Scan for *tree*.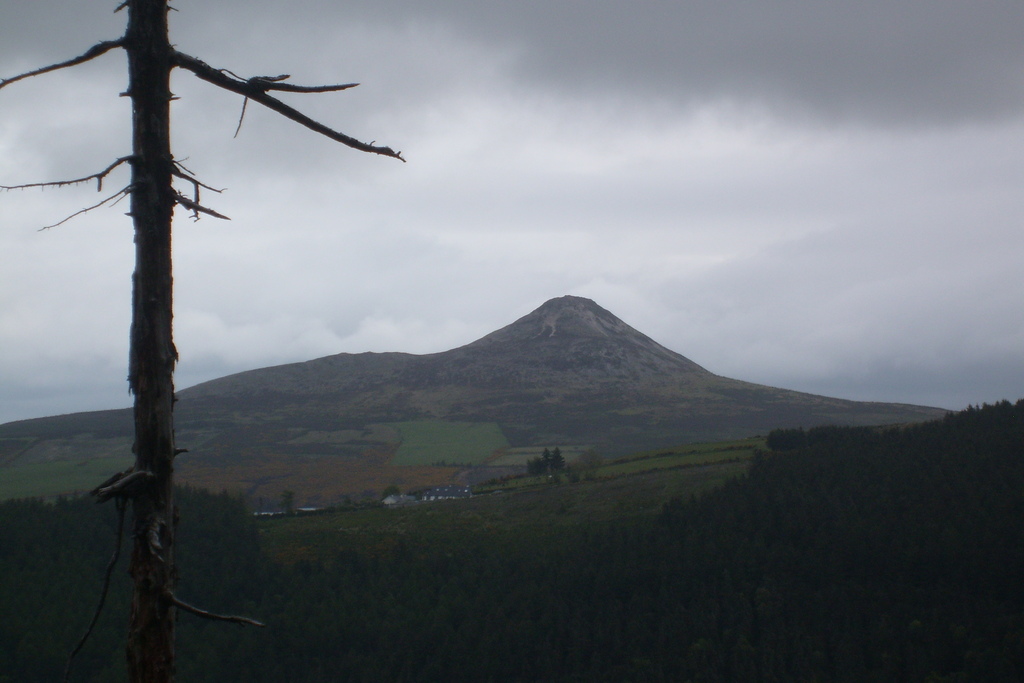
Scan result: [left=626, top=400, right=1021, bottom=682].
